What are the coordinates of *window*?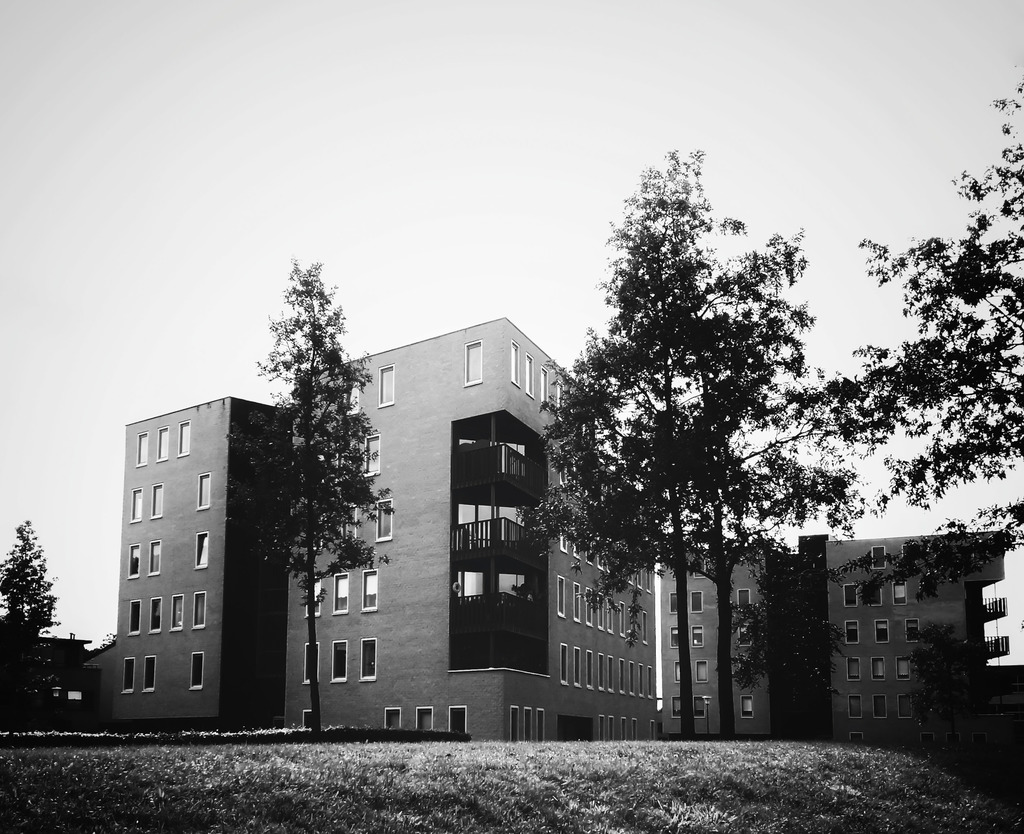
crop(193, 533, 207, 566).
